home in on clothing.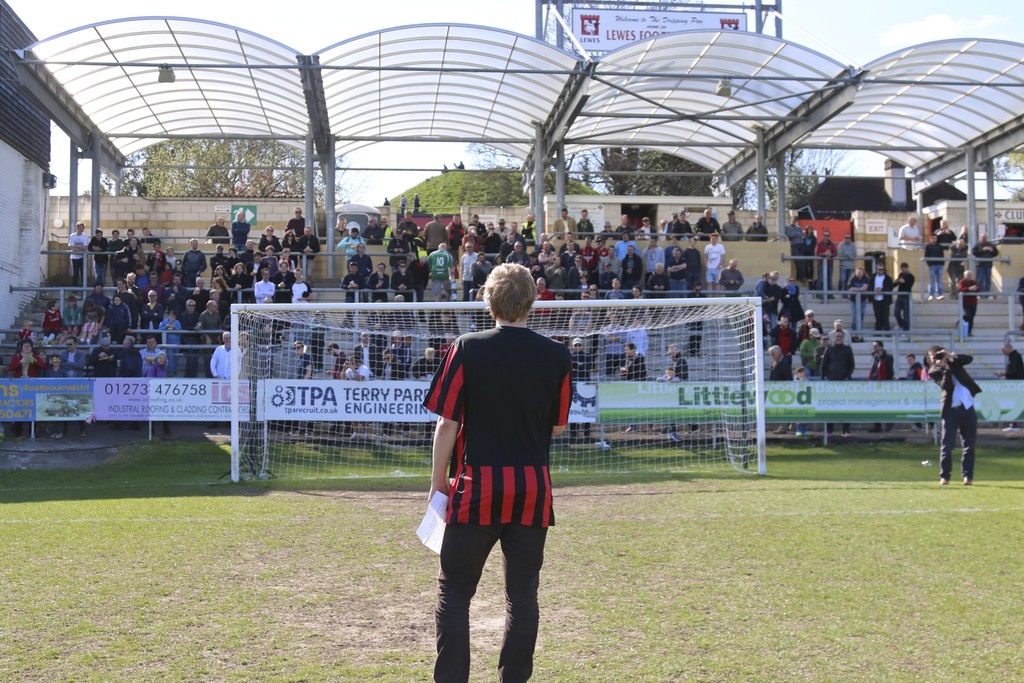
Homed in at 63, 305, 81, 330.
